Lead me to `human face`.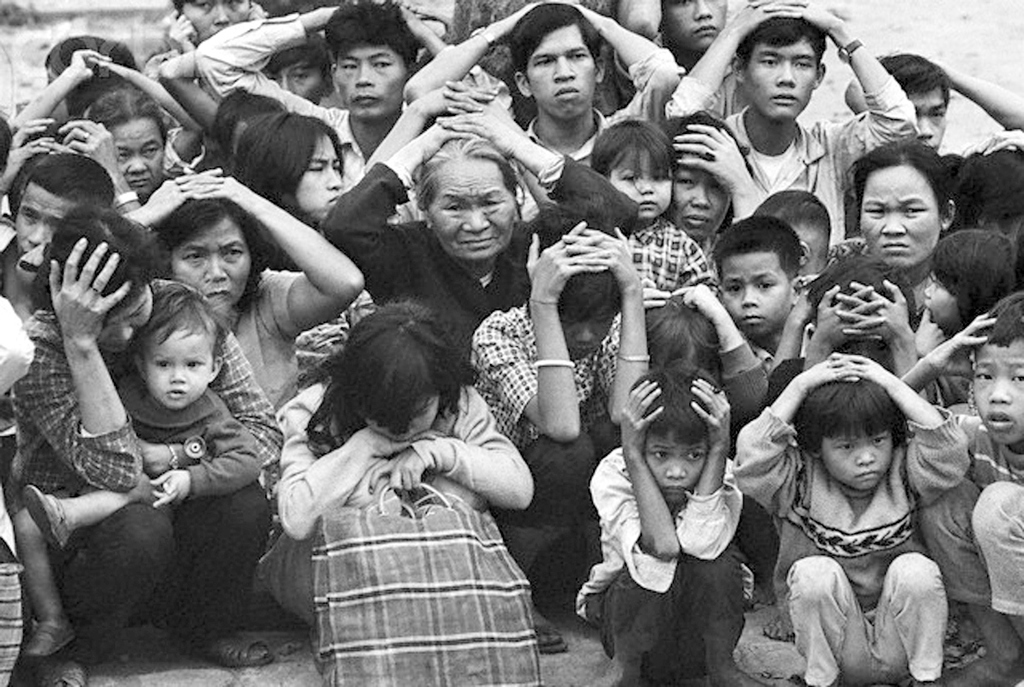
Lead to 614:145:670:216.
